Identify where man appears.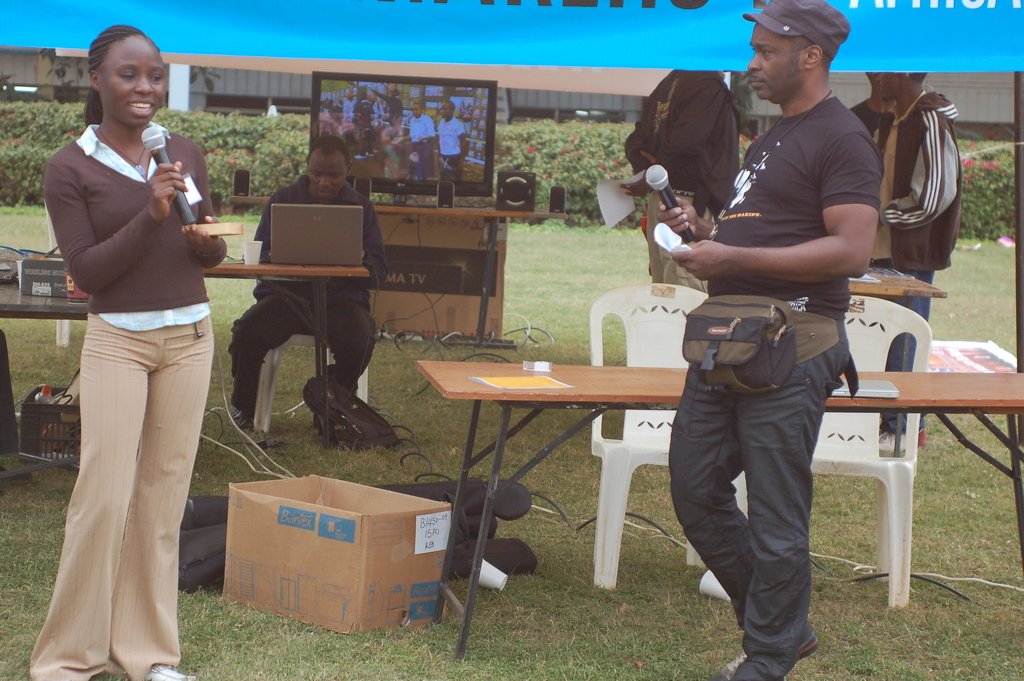
Appears at locate(440, 97, 468, 177).
